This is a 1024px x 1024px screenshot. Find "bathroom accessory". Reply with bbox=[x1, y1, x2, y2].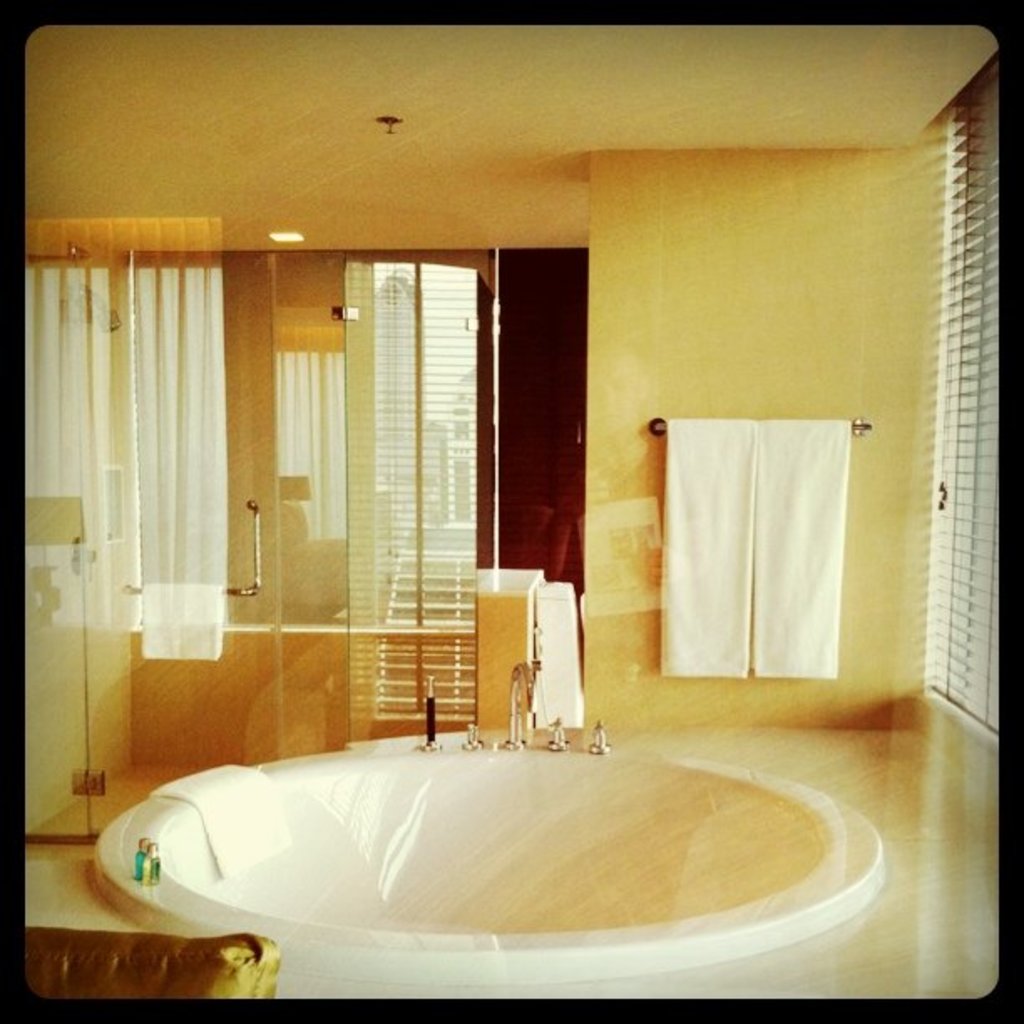
bbox=[119, 489, 264, 609].
